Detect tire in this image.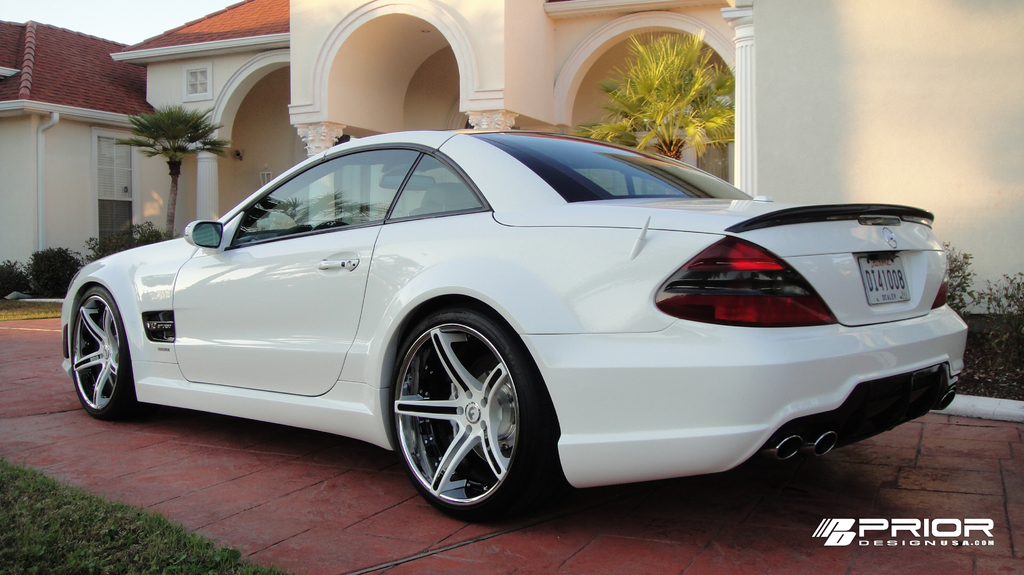
Detection: box(383, 281, 543, 520).
